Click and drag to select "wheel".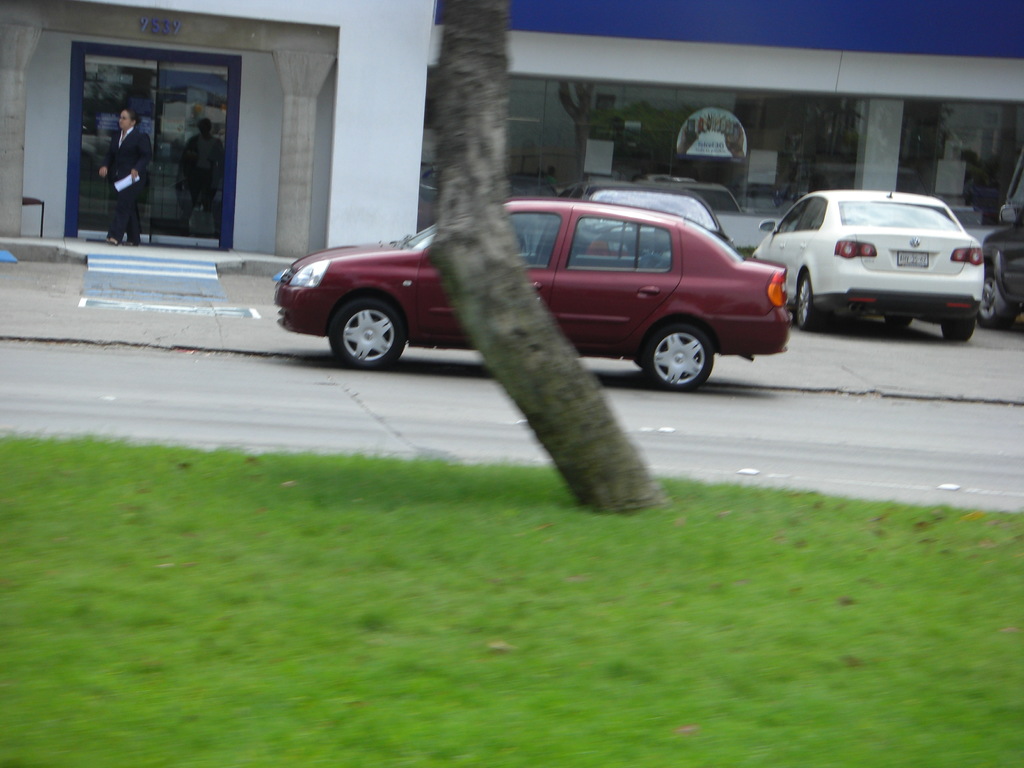
Selection: box(636, 310, 714, 395).
